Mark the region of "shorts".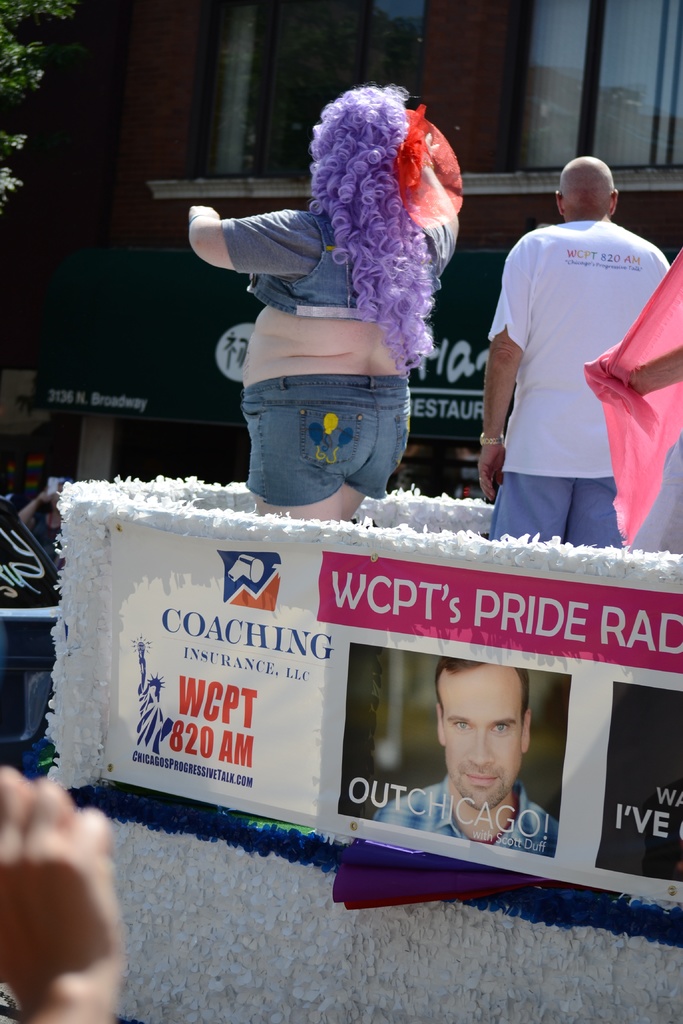
Region: 490 478 626 548.
